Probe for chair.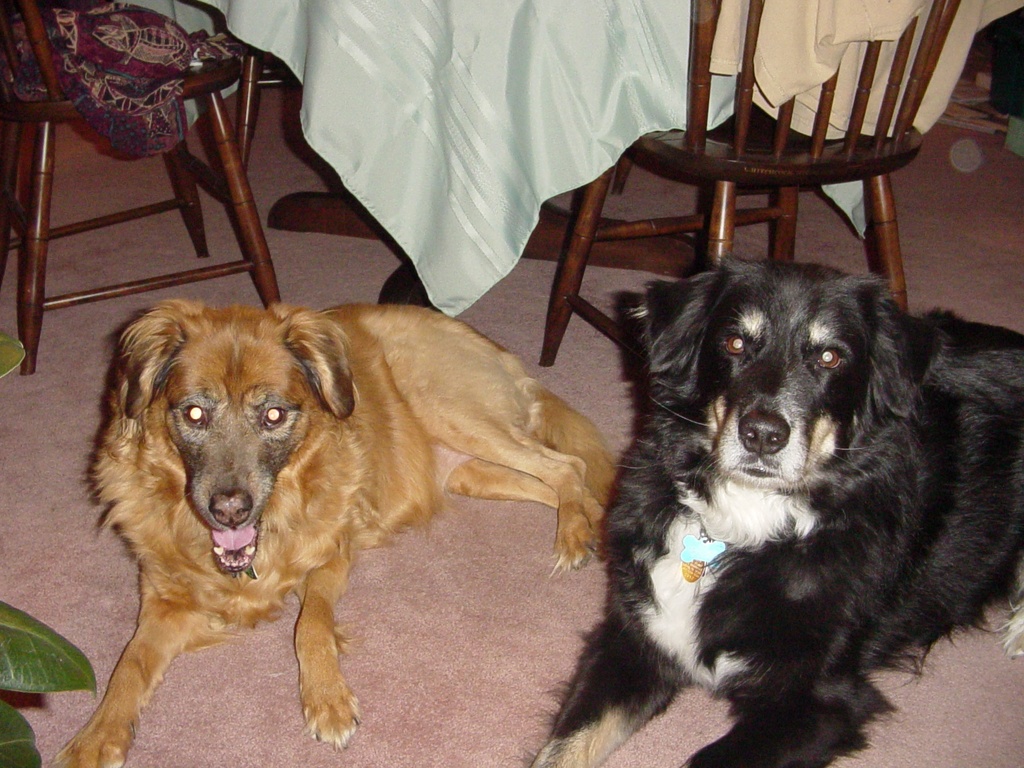
Probe result: 0 0 287 364.
